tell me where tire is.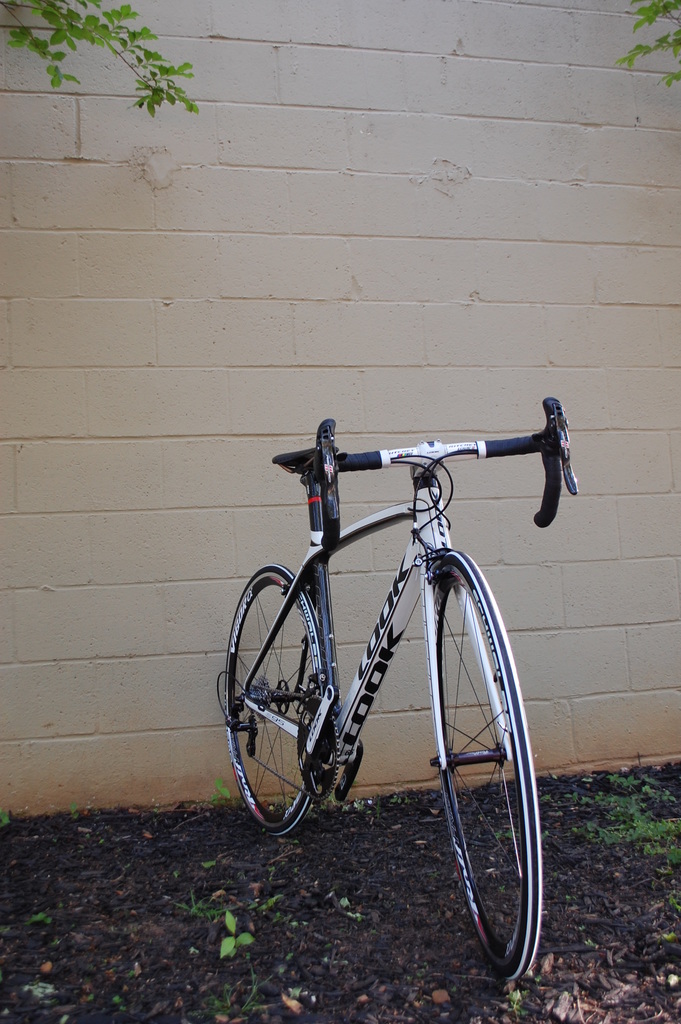
tire is at {"left": 225, "top": 564, "right": 332, "bottom": 837}.
